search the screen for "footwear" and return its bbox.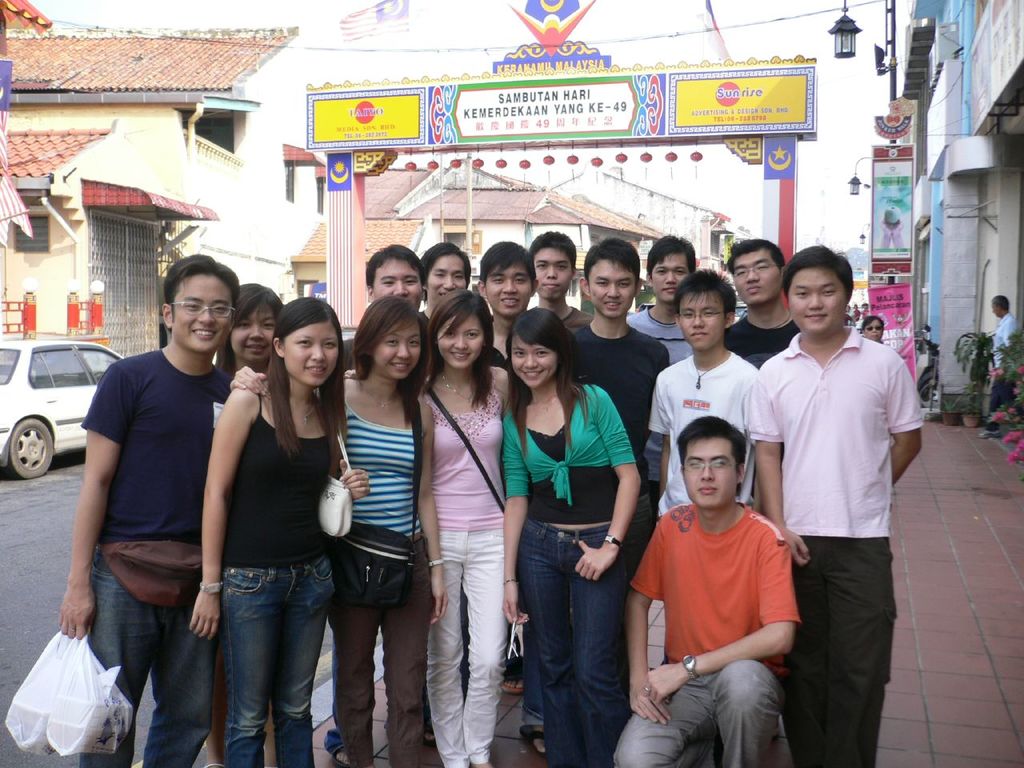
Found: 524:722:554:762.
